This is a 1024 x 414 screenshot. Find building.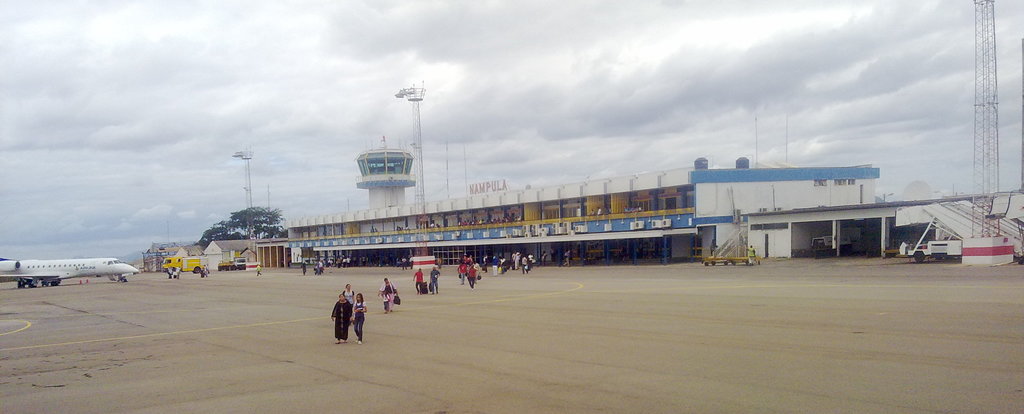
Bounding box: <bbox>269, 169, 879, 258</bbox>.
